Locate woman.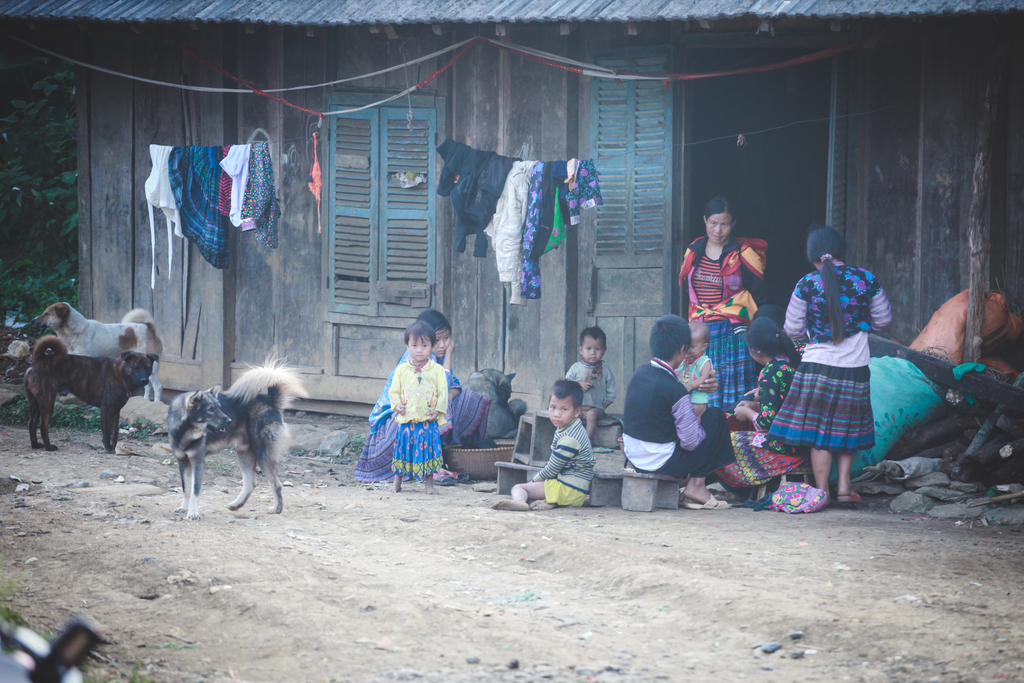
Bounding box: (x1=680, y1=198, x2=761, y2=413).
